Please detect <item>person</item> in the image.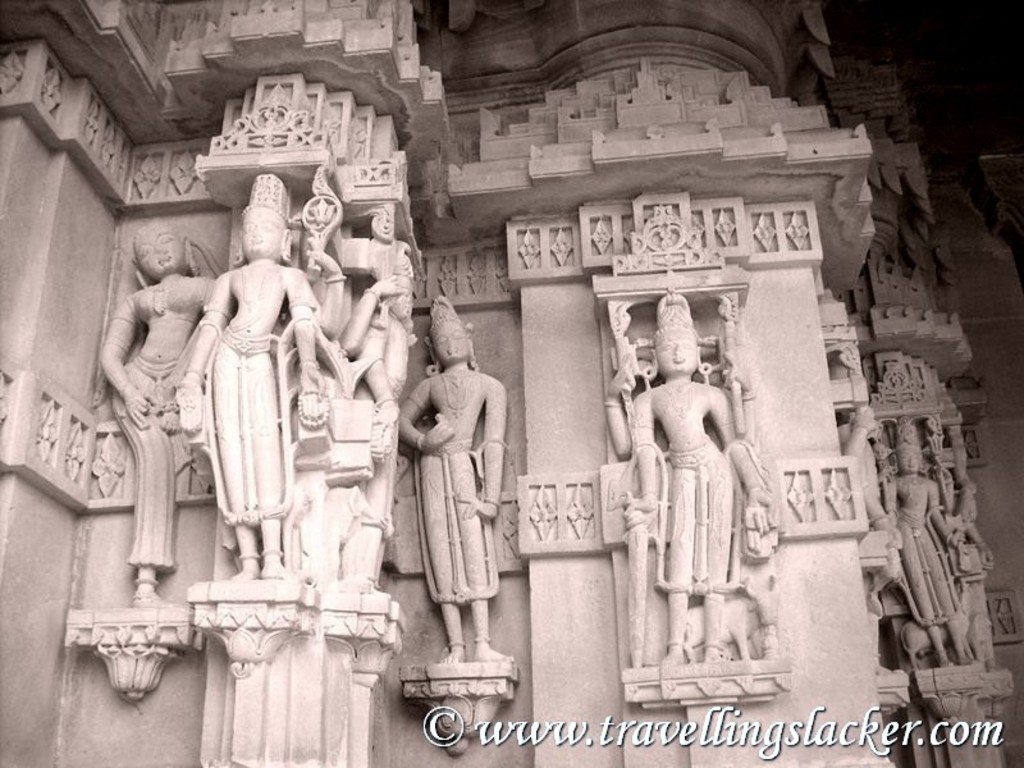
840, 411, 902, 559.
